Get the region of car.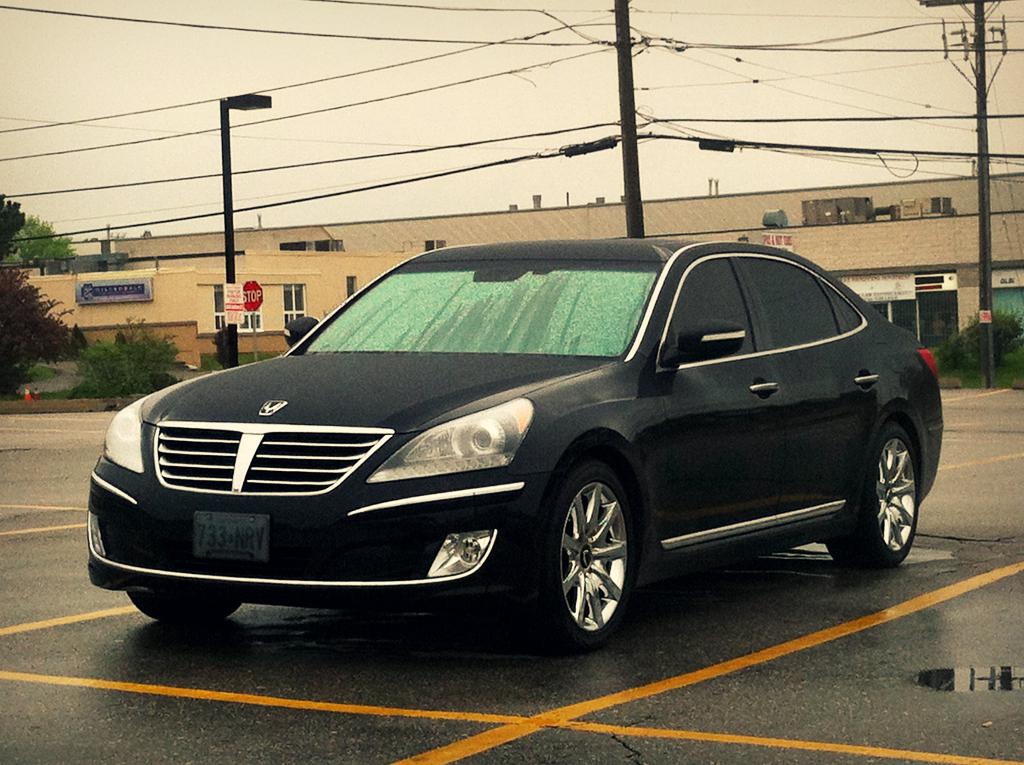
(92,233,961,659).
